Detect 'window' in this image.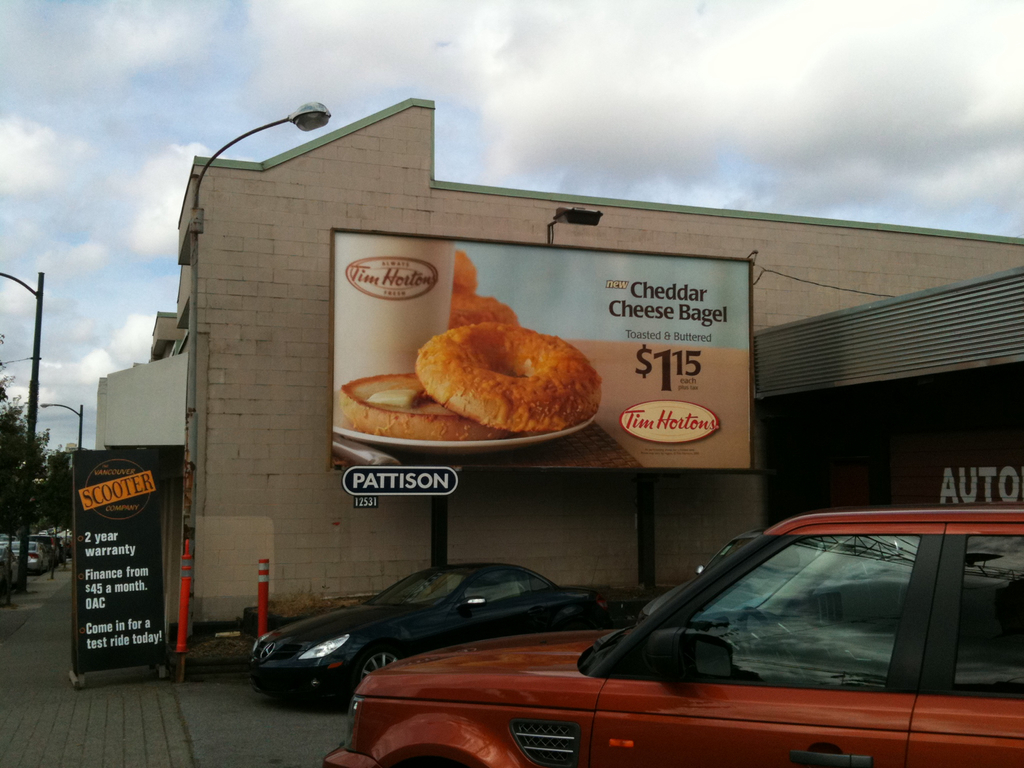
Detection: box=[957, 536, 1023, 696].
